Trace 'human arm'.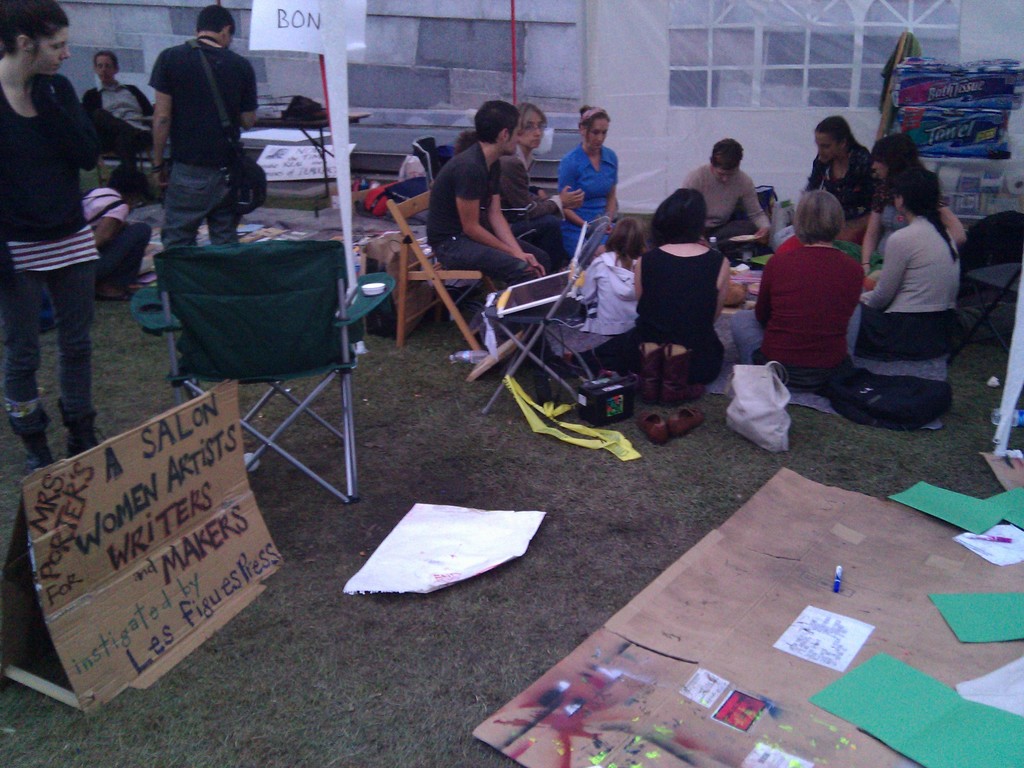
Traced to locate(630, 252, 644, 299).
